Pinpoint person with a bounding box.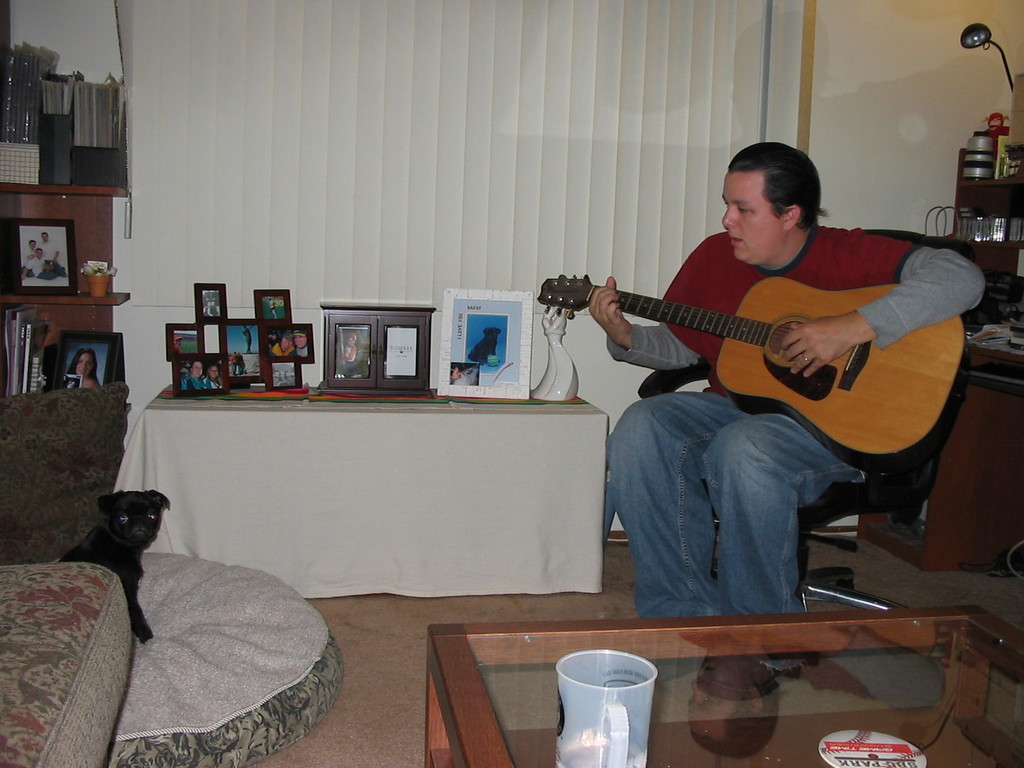
{"x1": 24, "y1": 248, "x2": 61, "y2": 279}.
